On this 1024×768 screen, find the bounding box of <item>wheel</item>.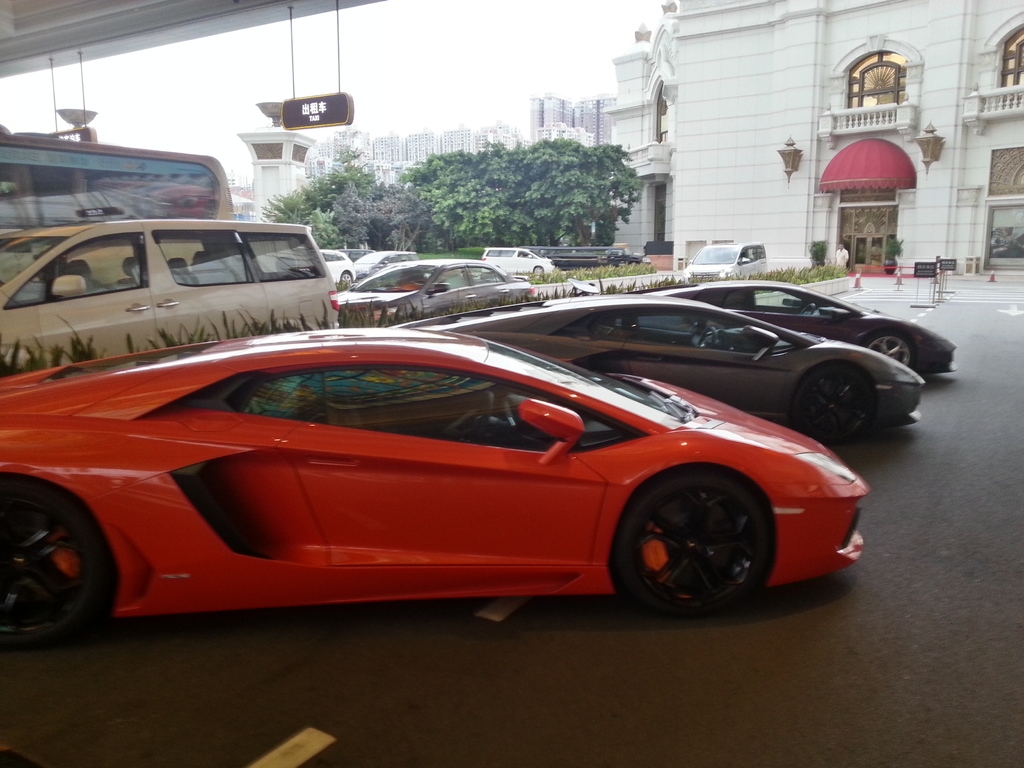
Bounding box: [618, 469, 769, 621].
